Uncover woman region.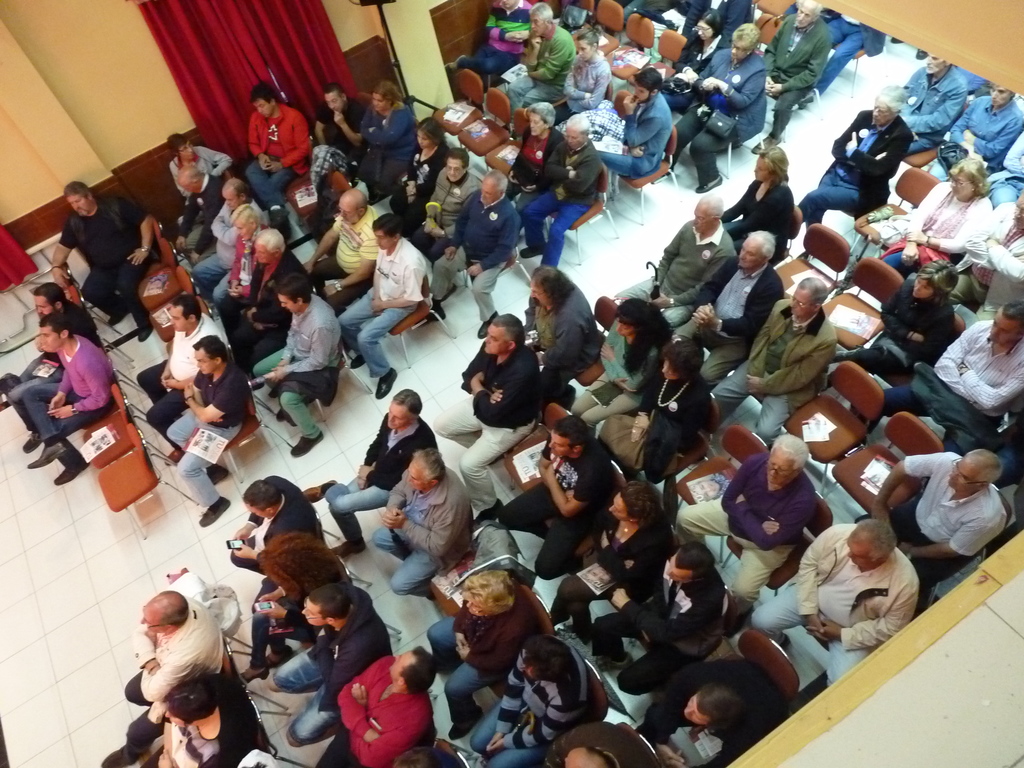
Uncovered: x1=564 y1=296 x2=681 y2=442.
